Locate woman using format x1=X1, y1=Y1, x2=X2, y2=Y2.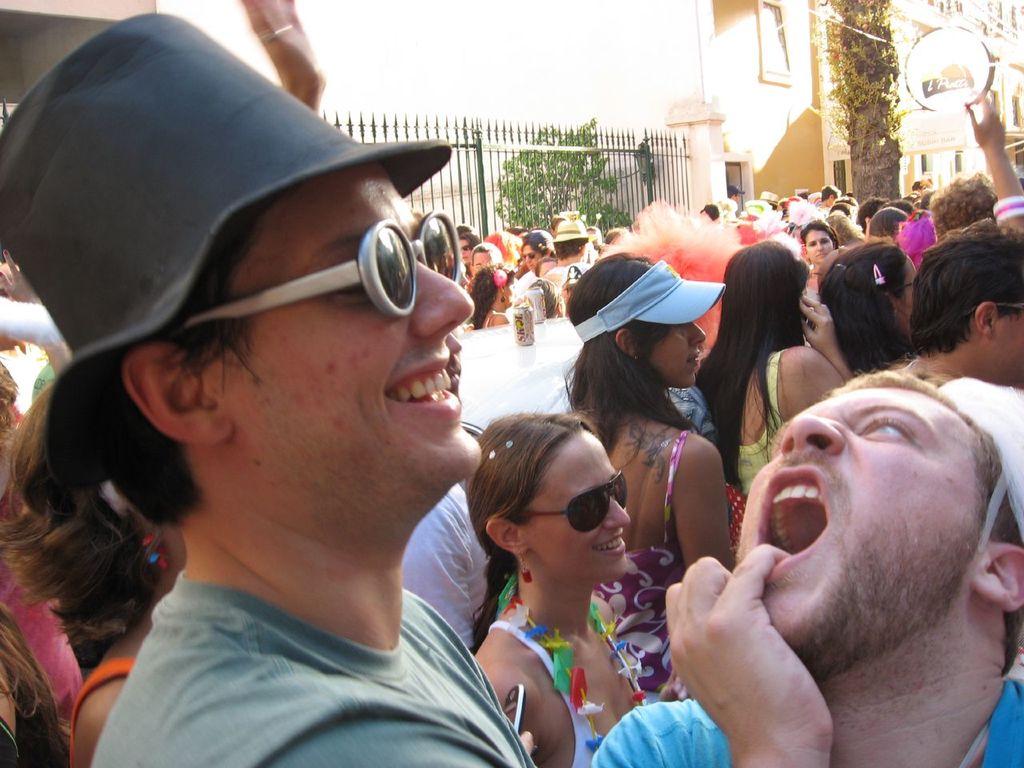
x1=693, y1=242, x2=861, y2=559.
